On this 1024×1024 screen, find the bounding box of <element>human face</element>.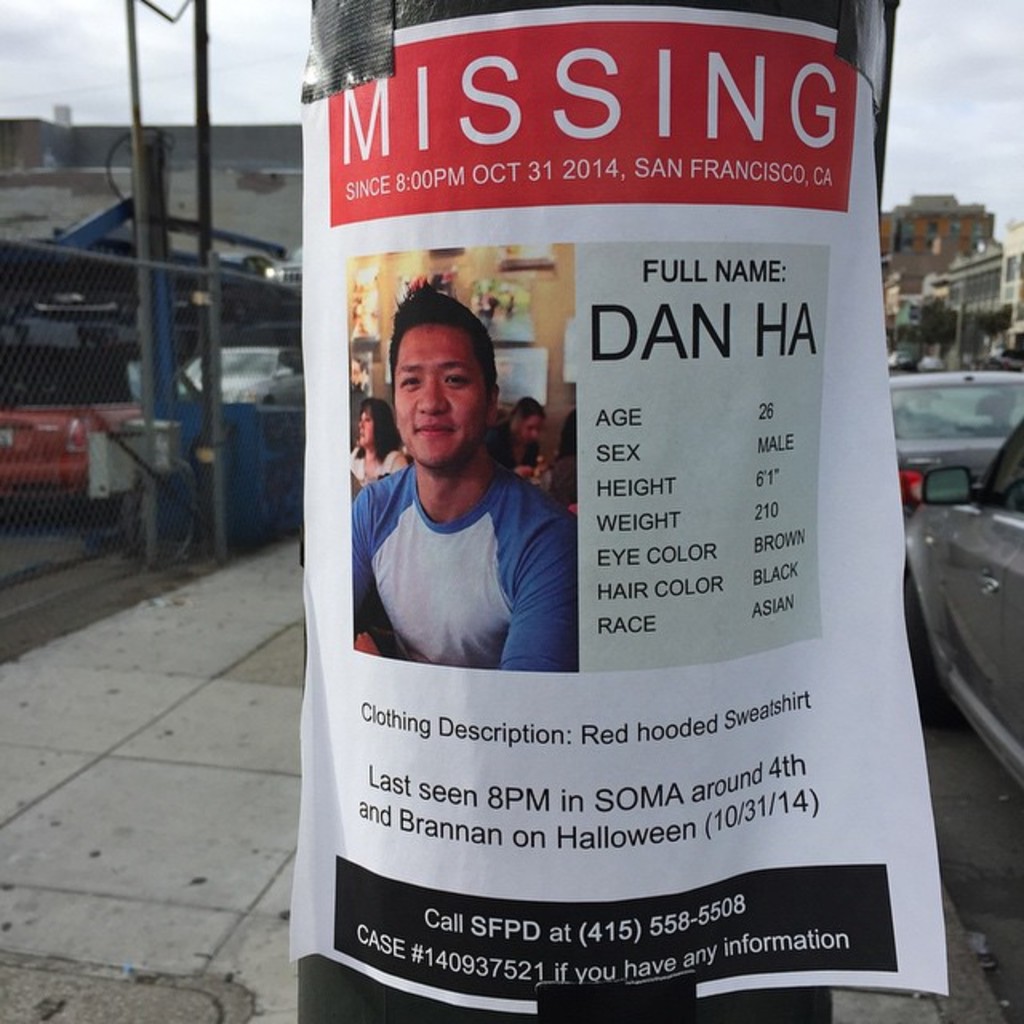
Bounding box: rect(358, 414, 374, 443).
